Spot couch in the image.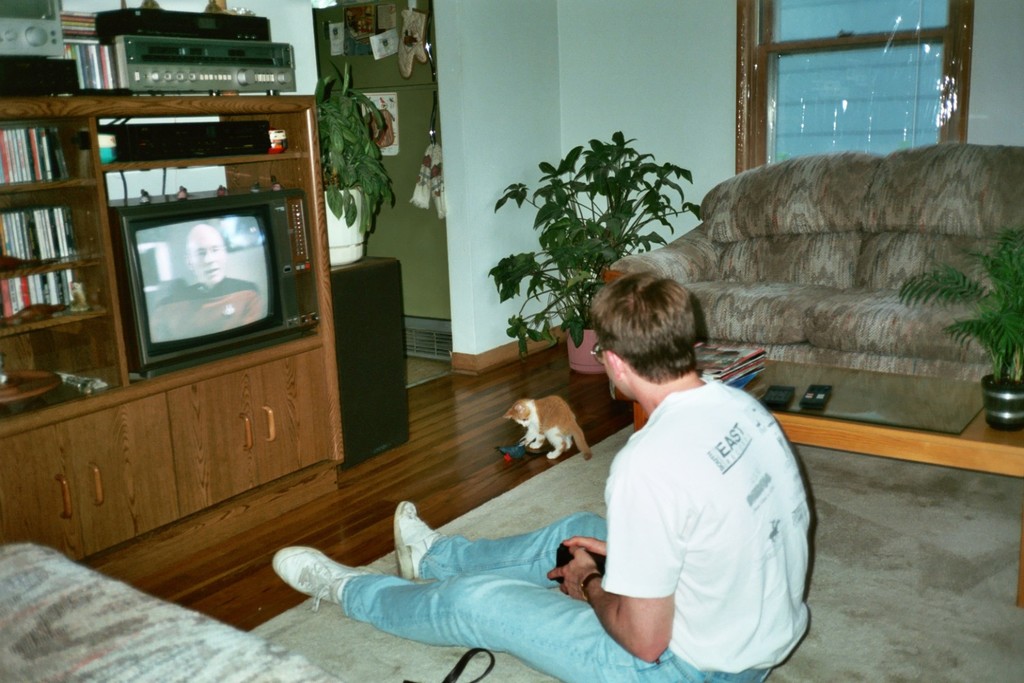
couch found at {"left": 608, "top": 155, "right": 1023, "bottom": 436}.
